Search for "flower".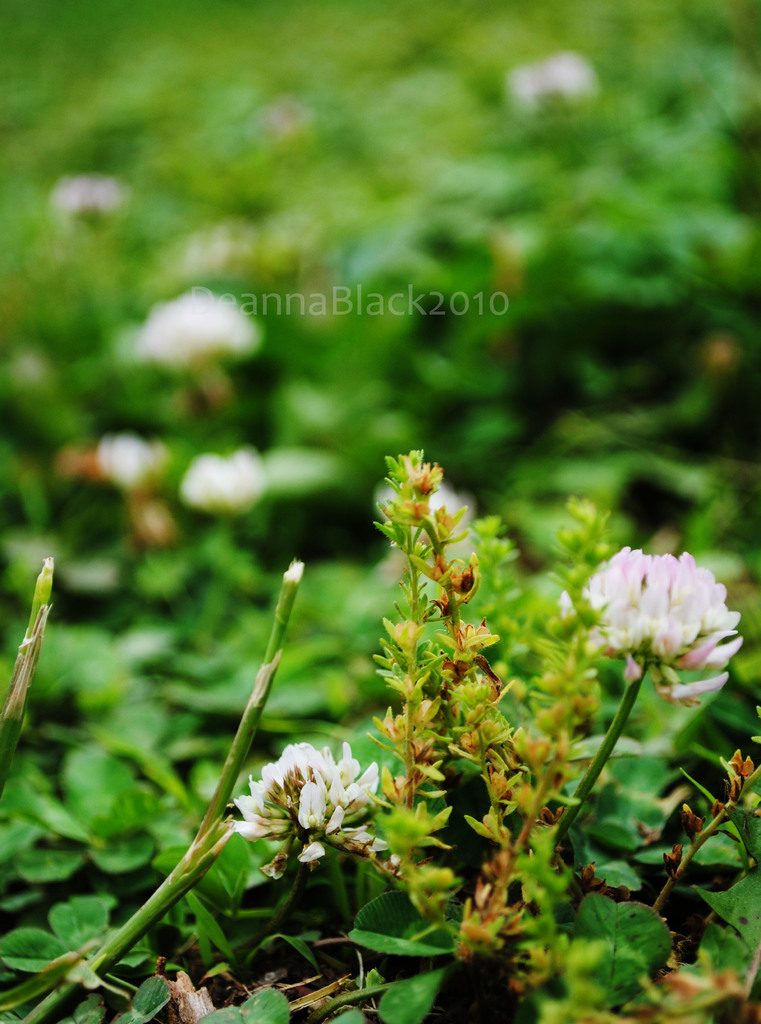
Found at bbox=[235, 751, 398, 882].
